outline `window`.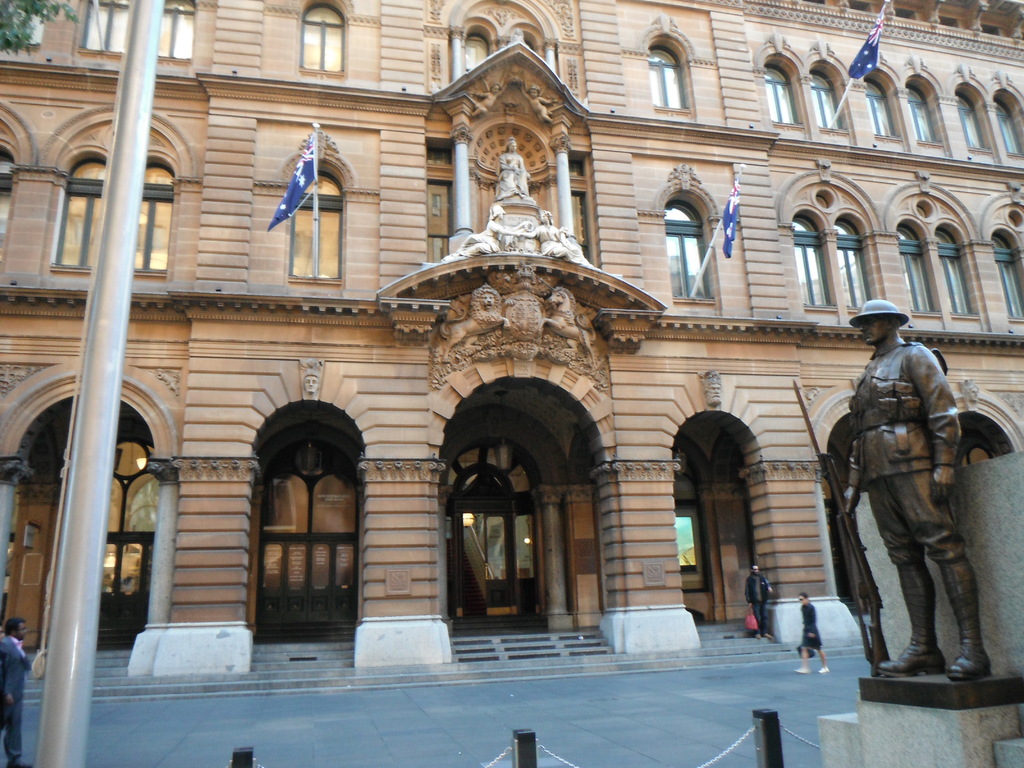
Outline: (x1=463, y1=30, x2=489, y2=72).
